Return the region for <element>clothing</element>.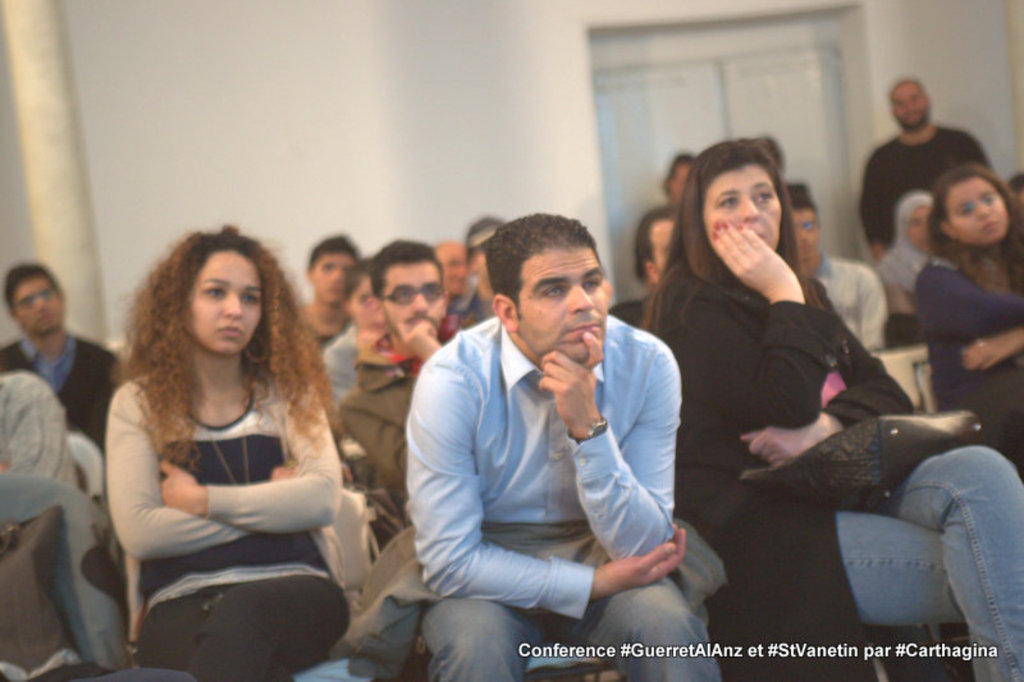
l=0, t=370, r=73, b=491.
